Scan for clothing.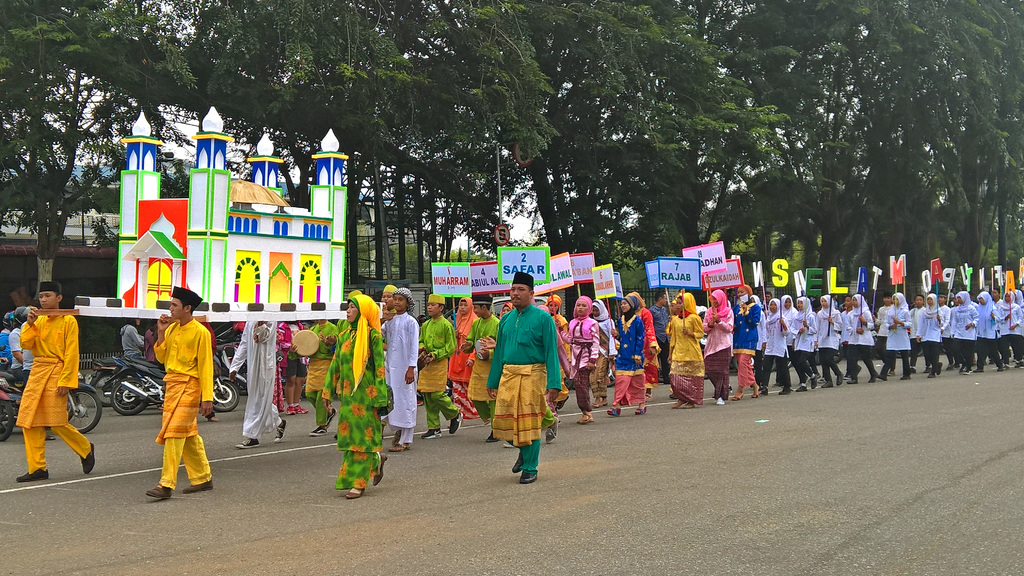
Scan result: detection(727, 305, 763, 385).
